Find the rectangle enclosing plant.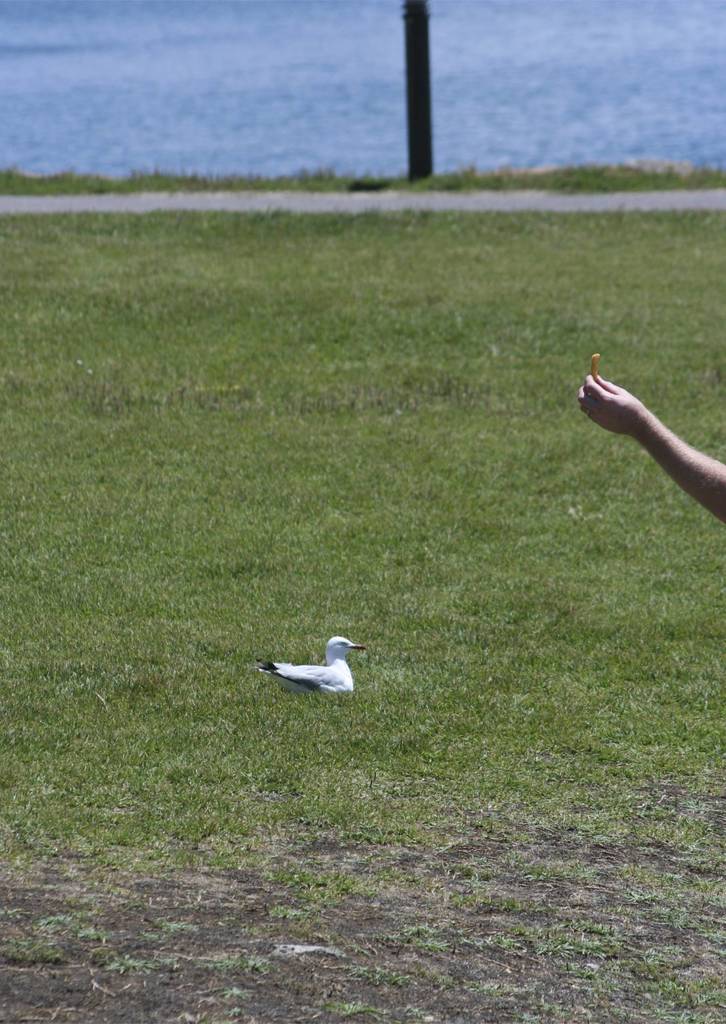
<box>513,924,622,980</box>.
